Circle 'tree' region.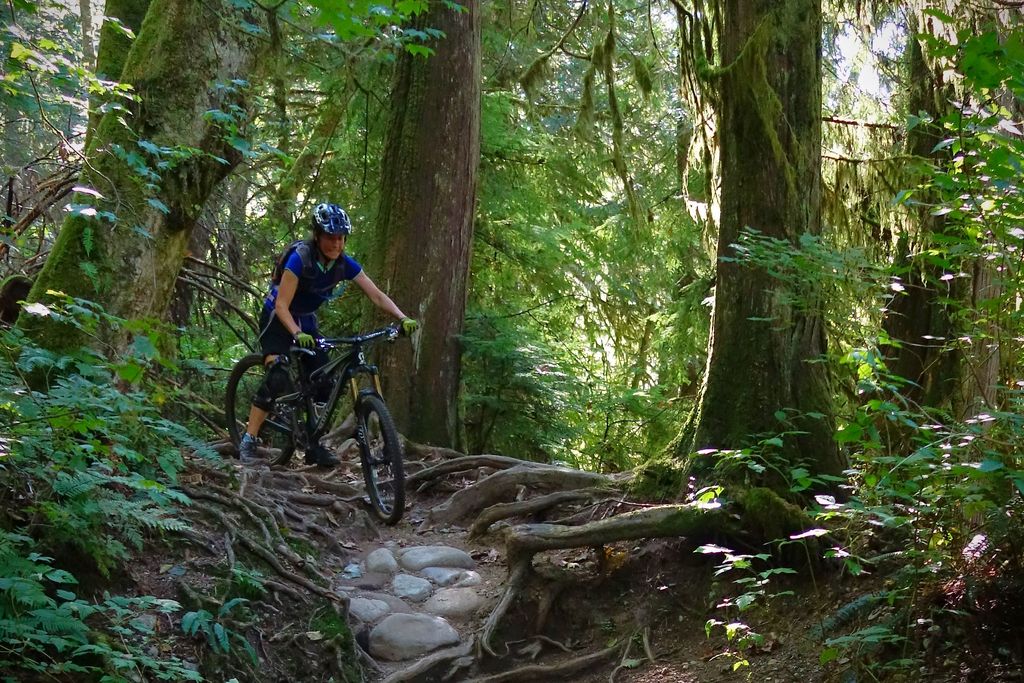
Region: 876:0:1023:440.
